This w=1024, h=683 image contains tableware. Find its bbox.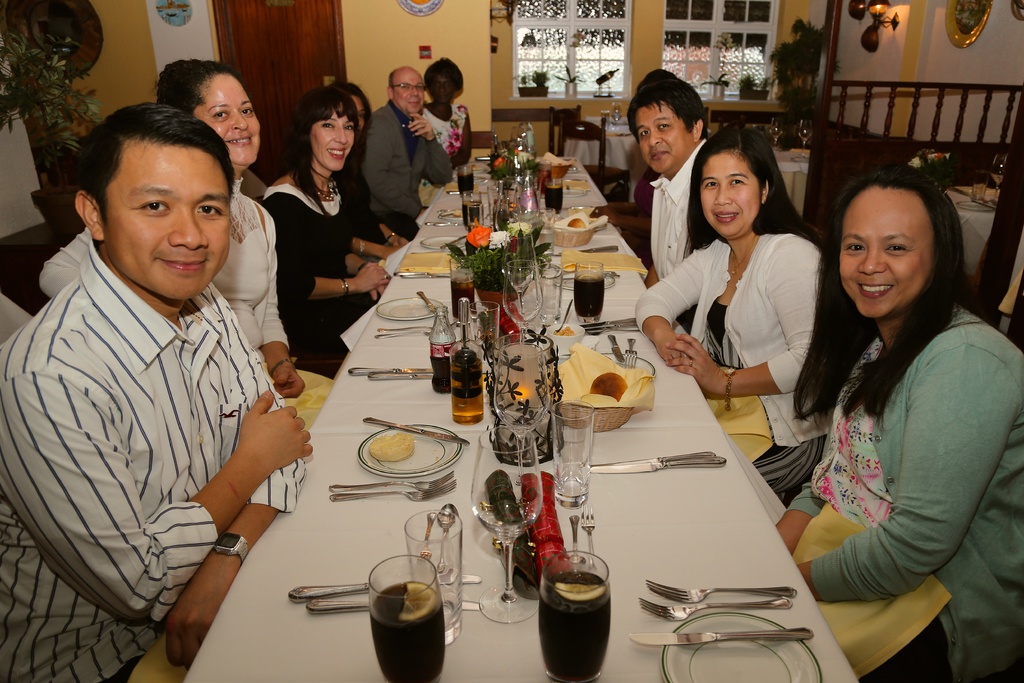
<region>360, 584, 447, 668</region>.
